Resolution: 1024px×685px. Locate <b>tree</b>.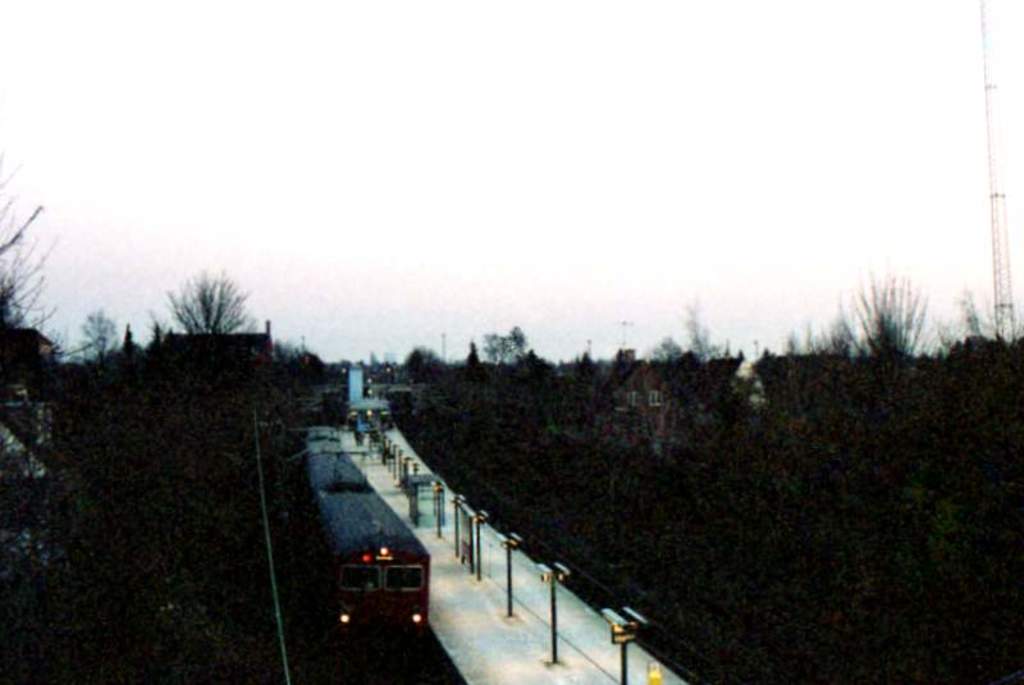
(left=150, top=265, right=251, bottom=350).
